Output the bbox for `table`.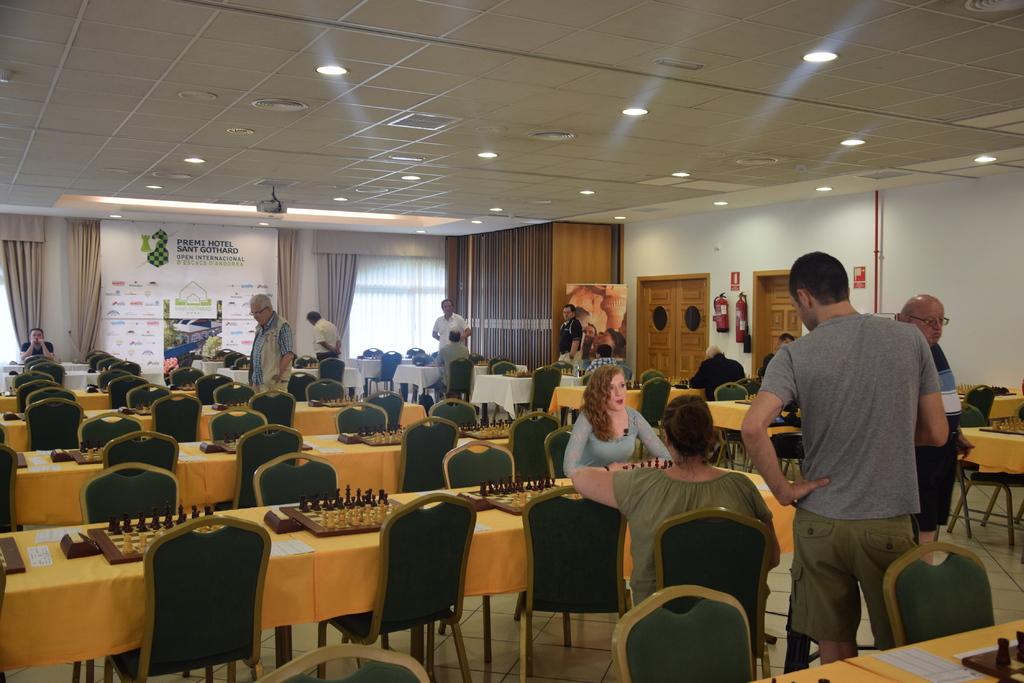
(0,408,429,452).
